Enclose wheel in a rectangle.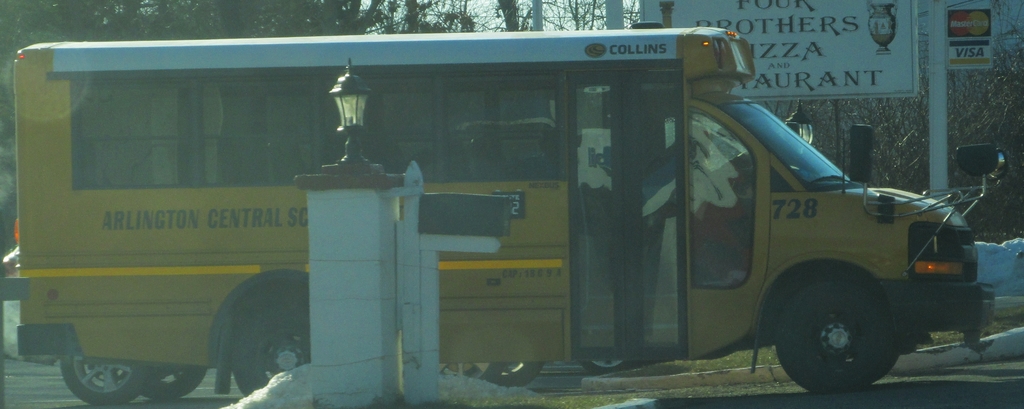
(61,335,163,403).
